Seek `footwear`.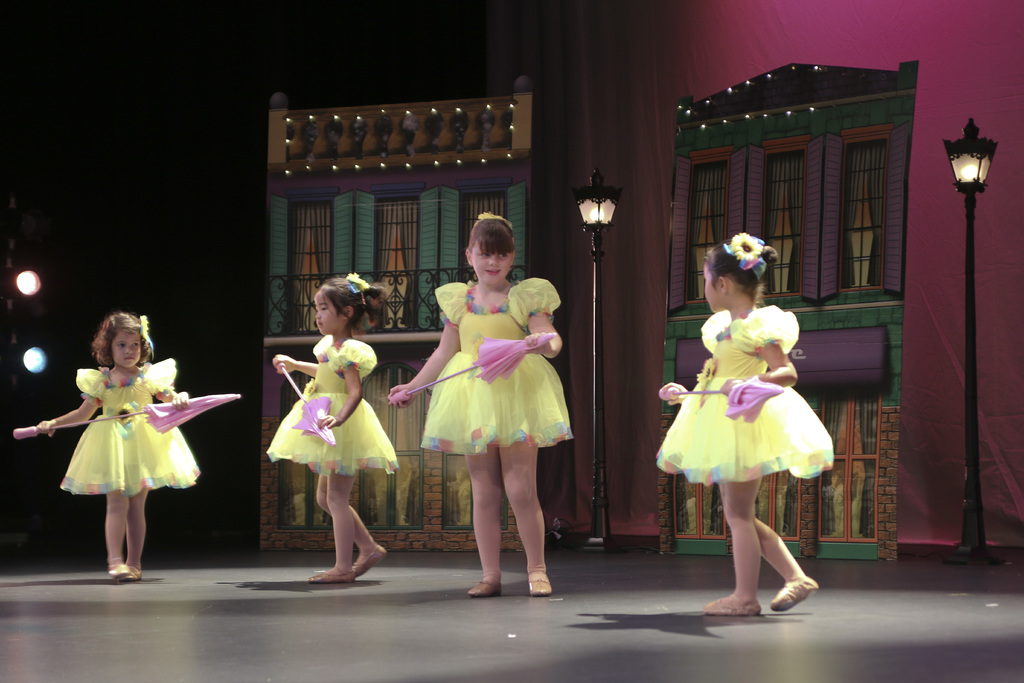
[left=110, top=563, right=128, bottom=575].
